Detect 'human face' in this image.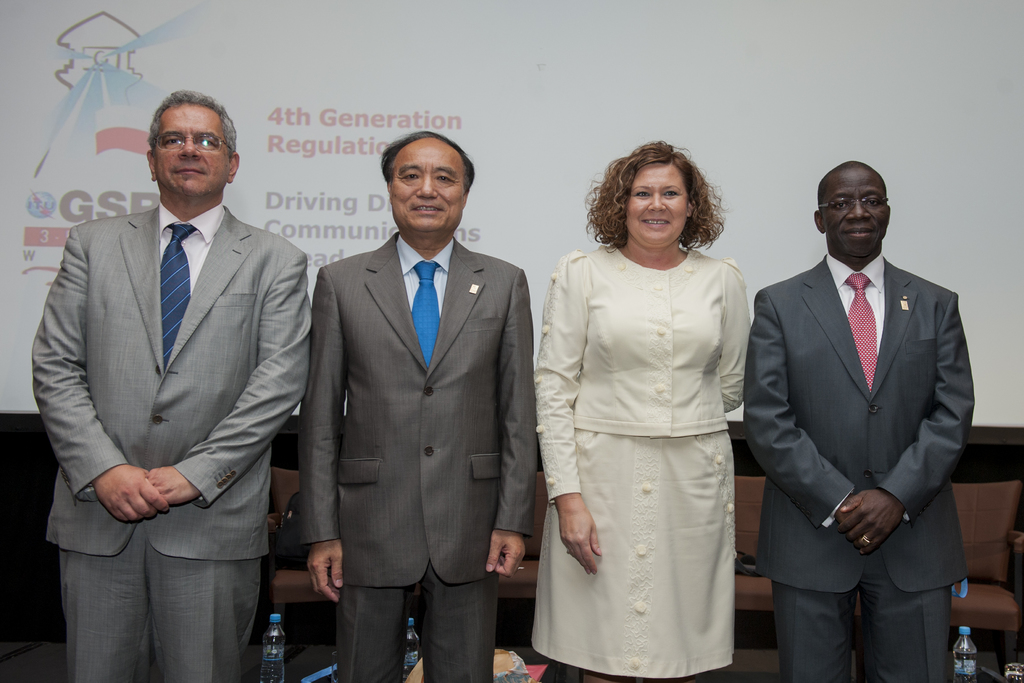
Detection: locate(817, 170, 890, 259).
